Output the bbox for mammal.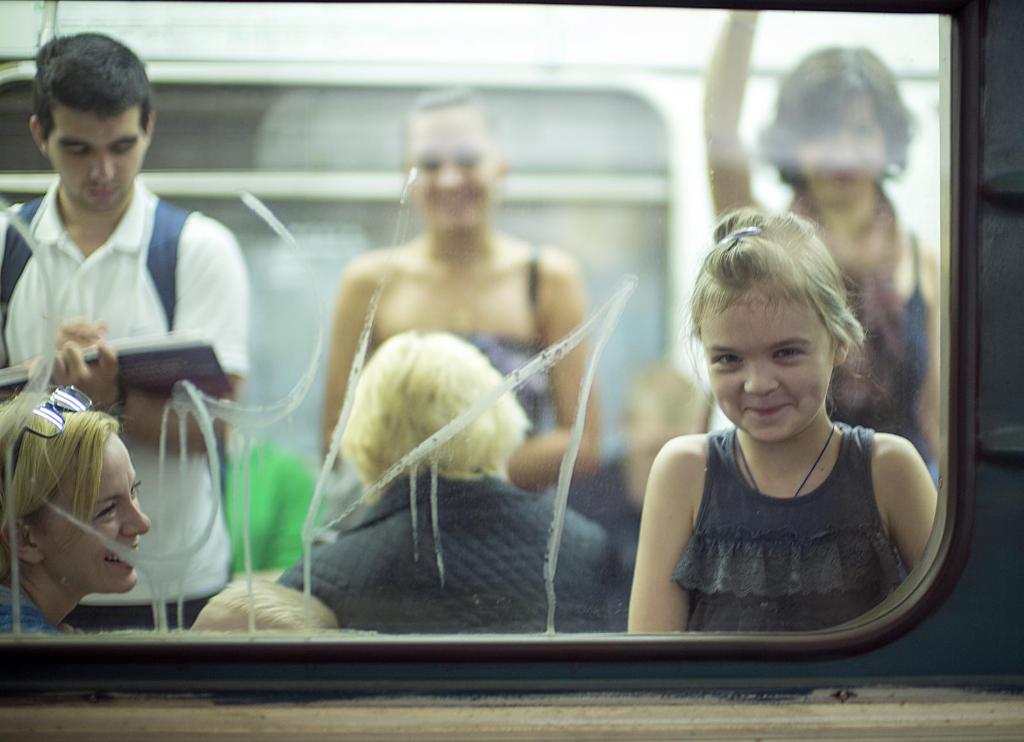
pyautogui.locateOnScreen(320, 79, 597, 497).
